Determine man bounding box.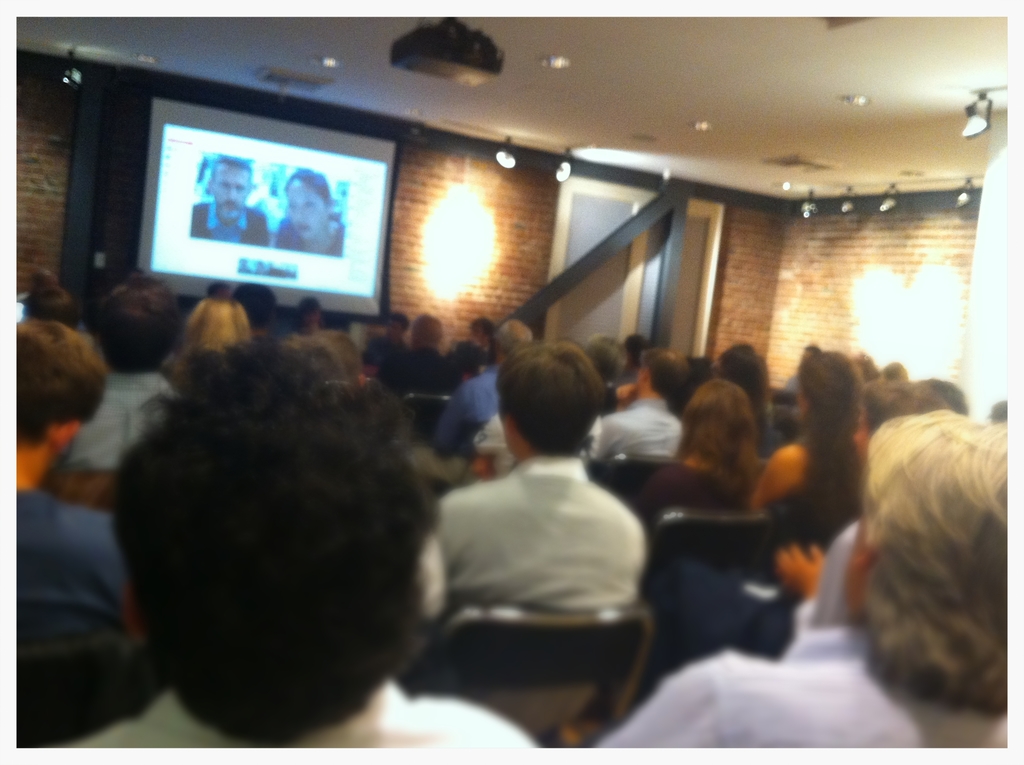
Determined: 403 318 539 487.
